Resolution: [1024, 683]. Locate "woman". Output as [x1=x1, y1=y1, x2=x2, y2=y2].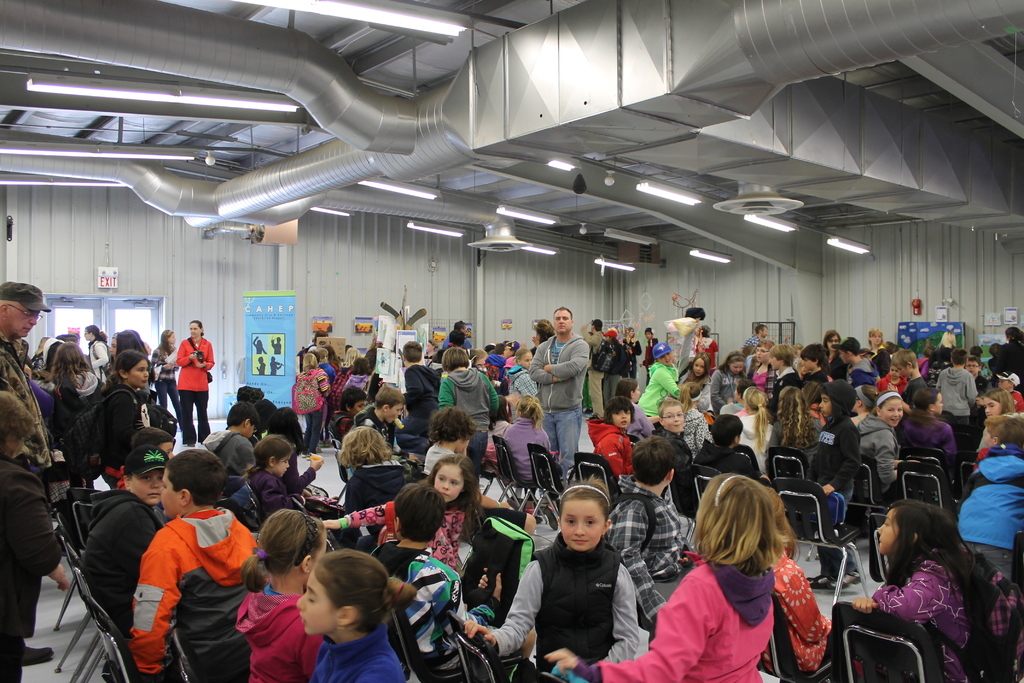
[x1=534, y1=318, x2=557, y2=344].
